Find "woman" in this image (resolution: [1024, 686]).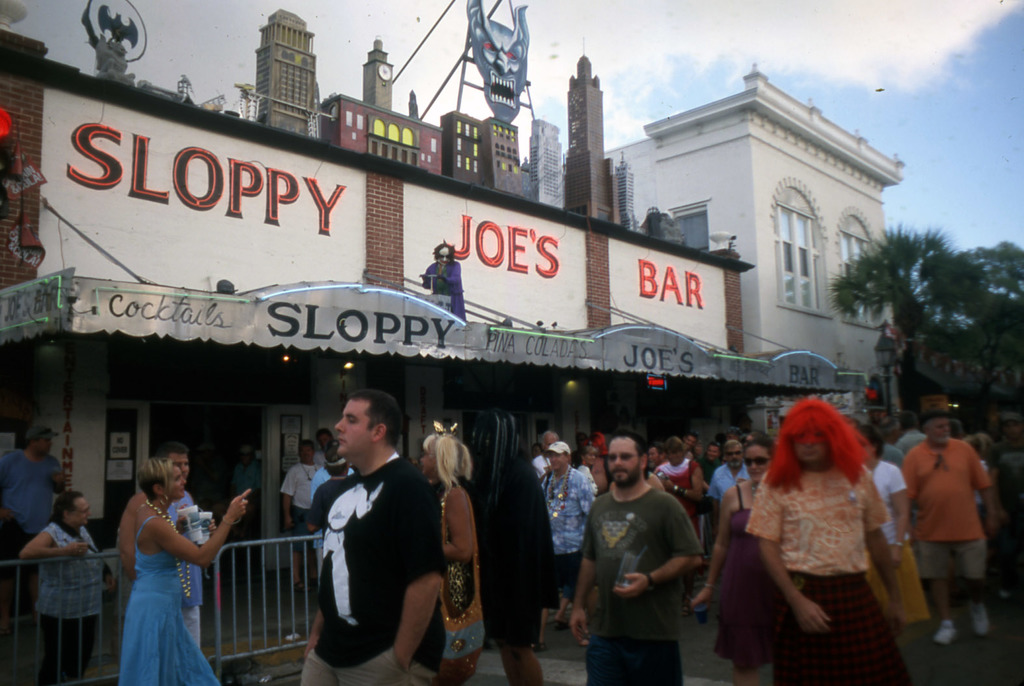
101:444:230:678.
